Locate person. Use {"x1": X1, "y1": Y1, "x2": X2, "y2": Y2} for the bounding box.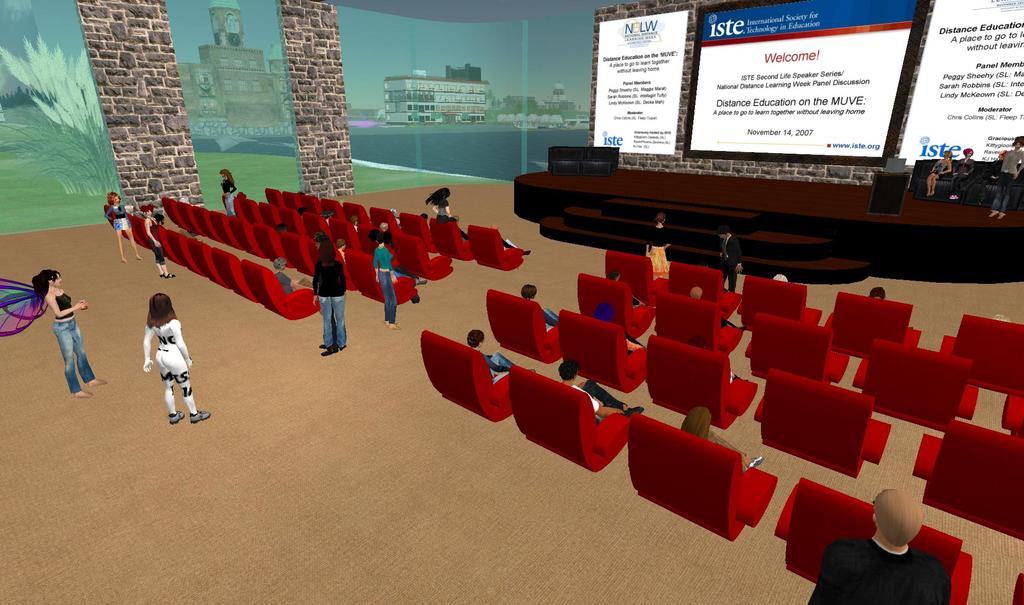
{"x1": 607, "y1": 267, "x2": 648, "y2": 308}.
